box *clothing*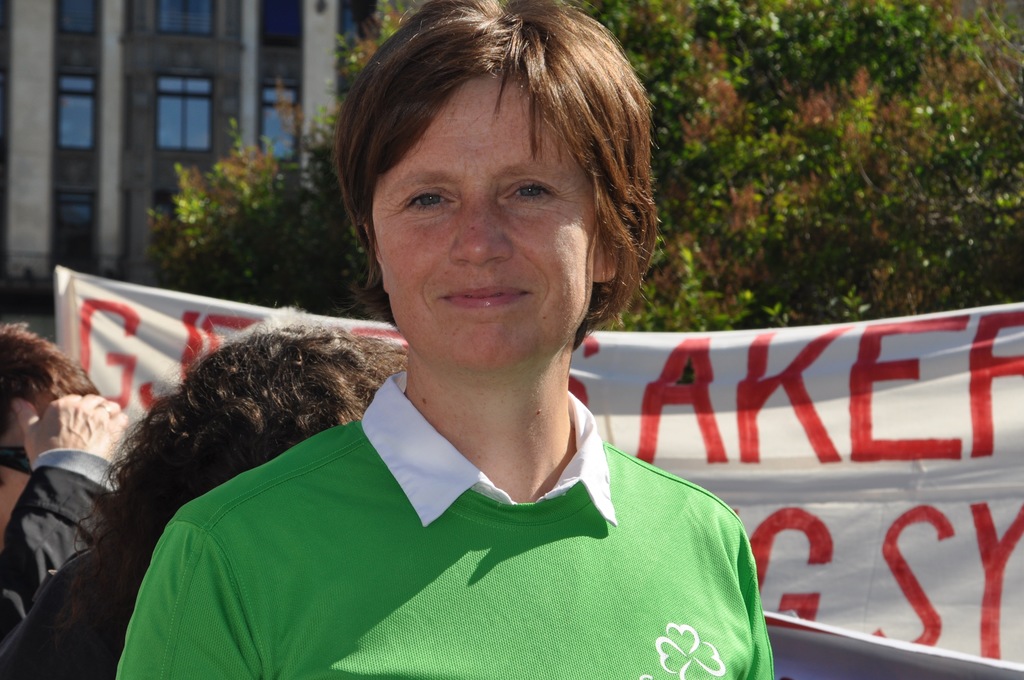
0/447/127/643
